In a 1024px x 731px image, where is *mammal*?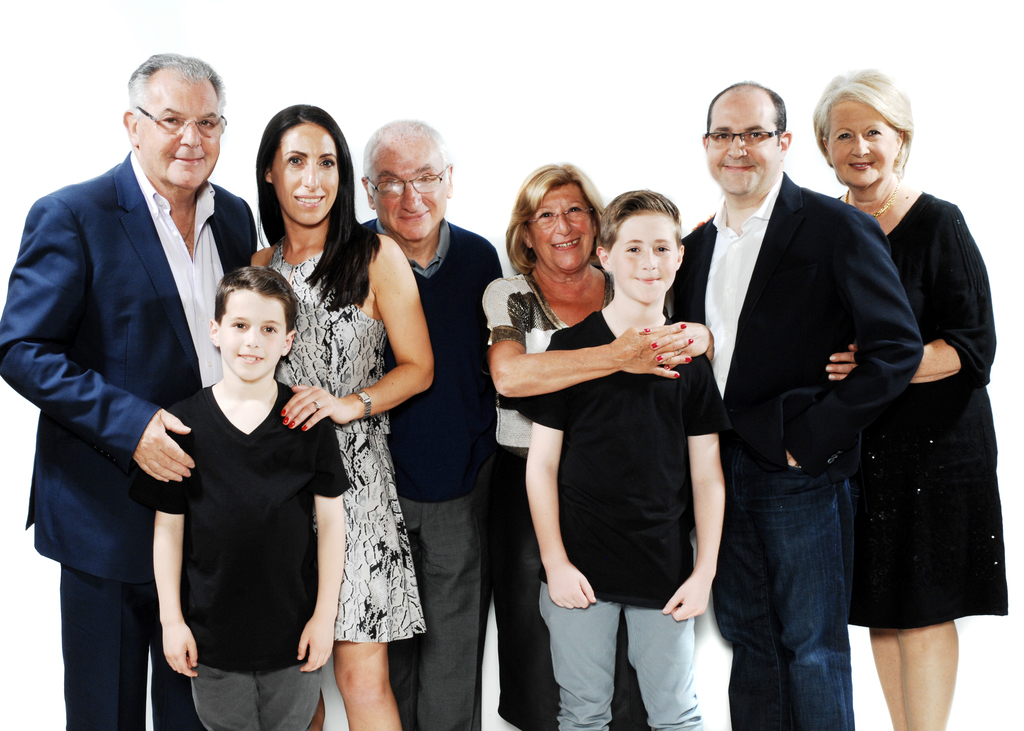
<bbox>808, 65, 1007, 730</bbox>.
